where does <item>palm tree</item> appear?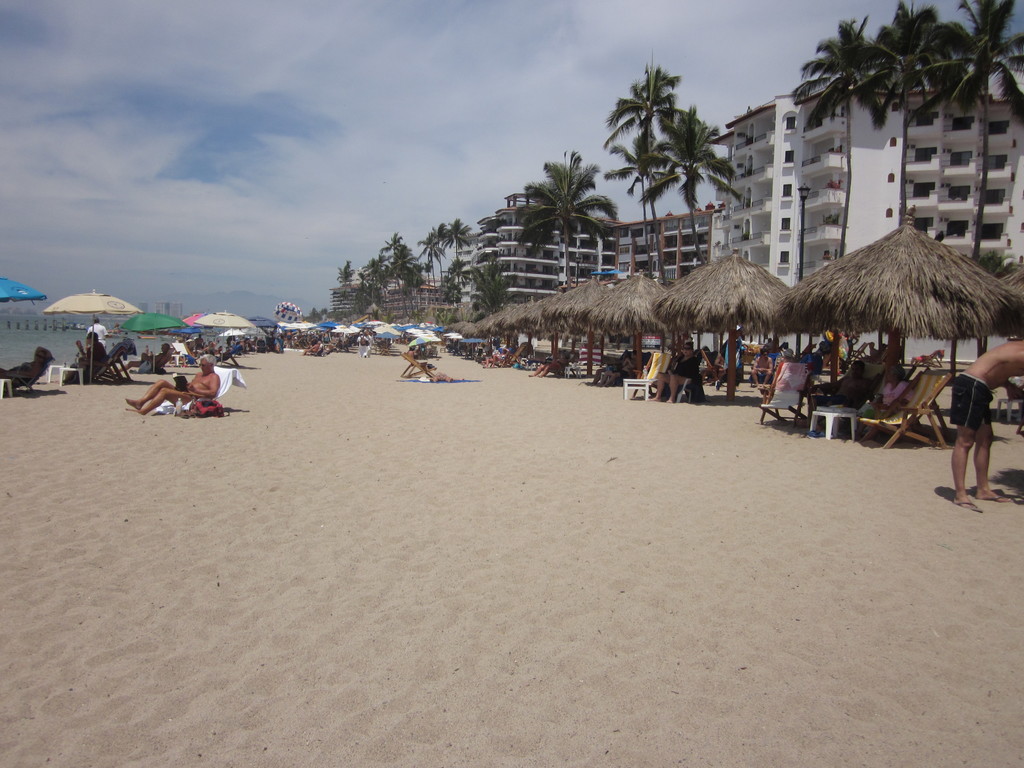
Appears at (x1=644, y1=101, x2=730, y2=273).
